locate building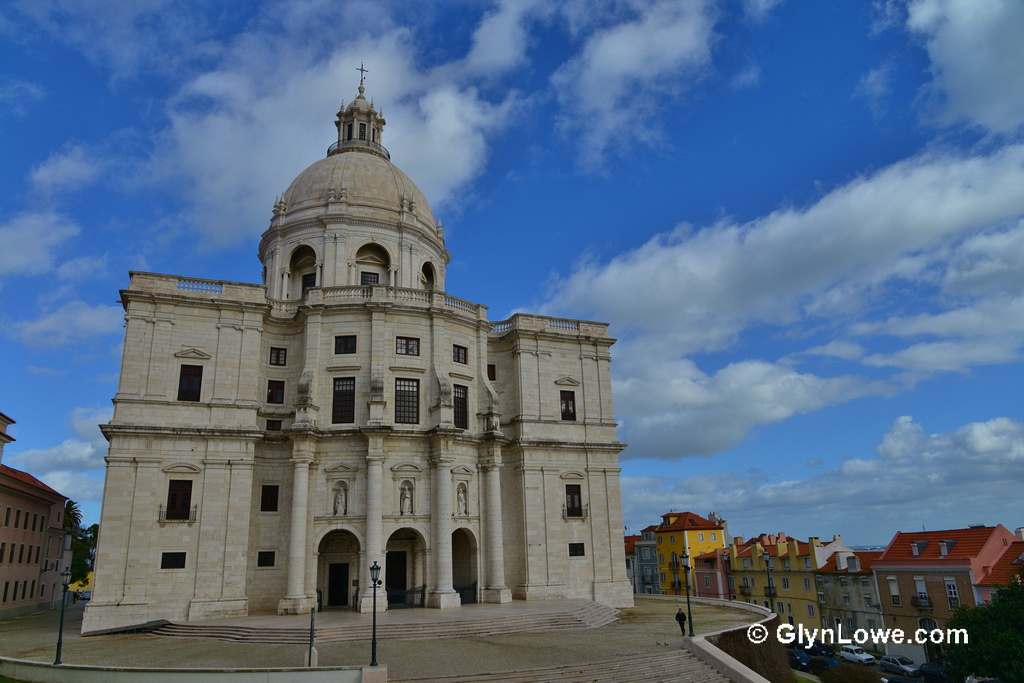
[0, 407, 74, 623]
